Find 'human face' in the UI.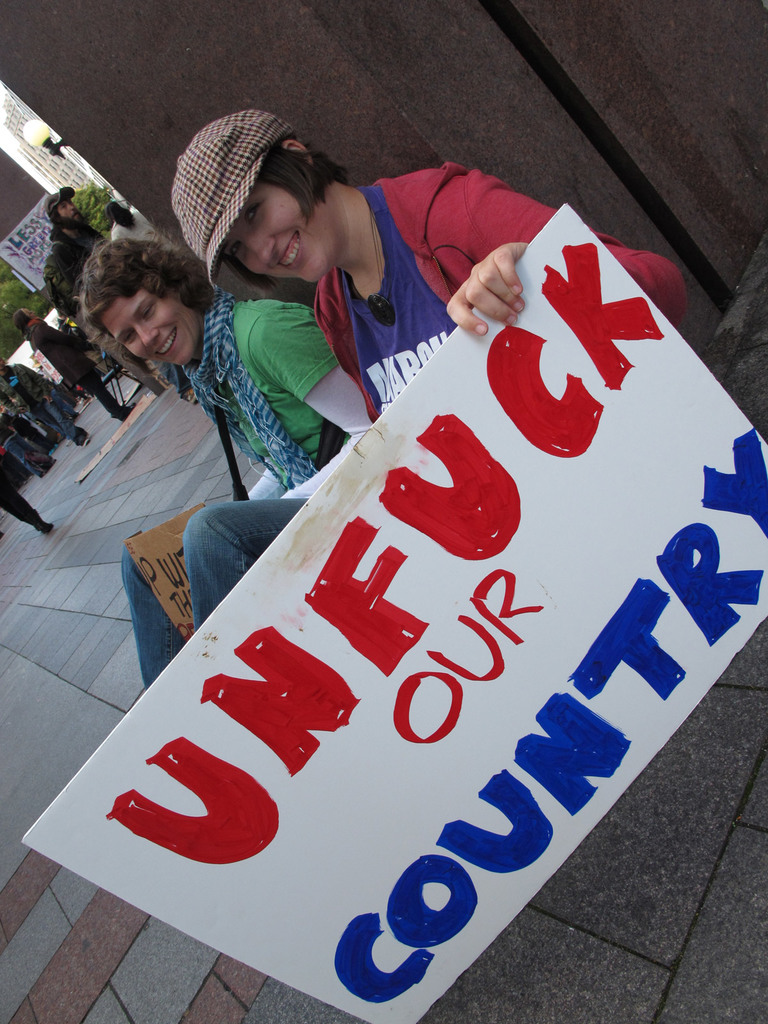
UI element at left=57, top=200, right=81, bottom=219.
